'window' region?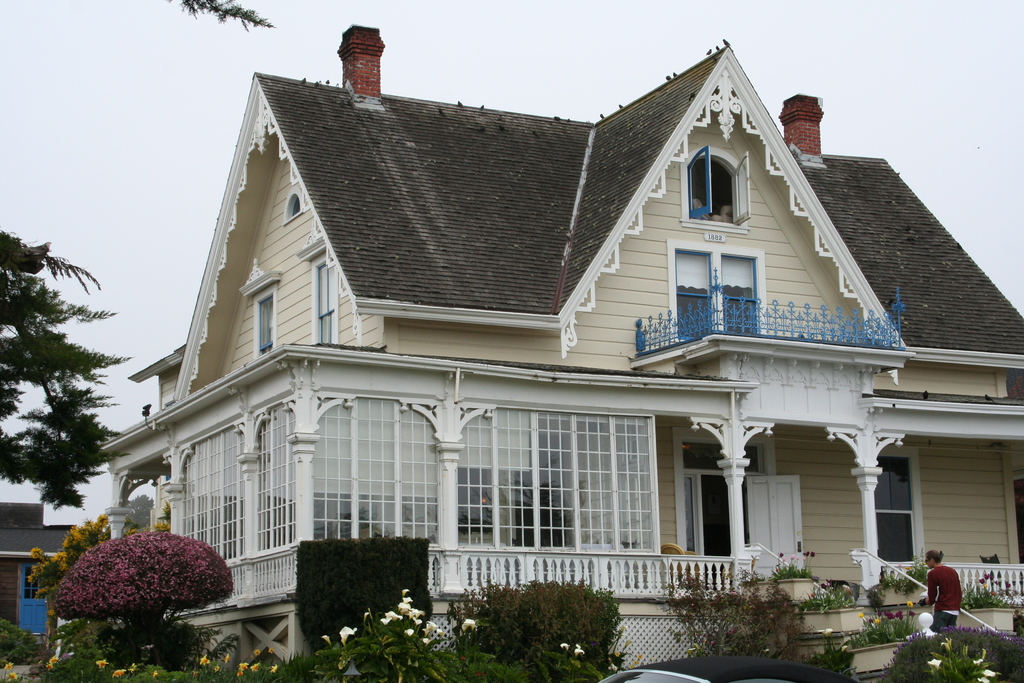
[259, 295, 272, 354]
